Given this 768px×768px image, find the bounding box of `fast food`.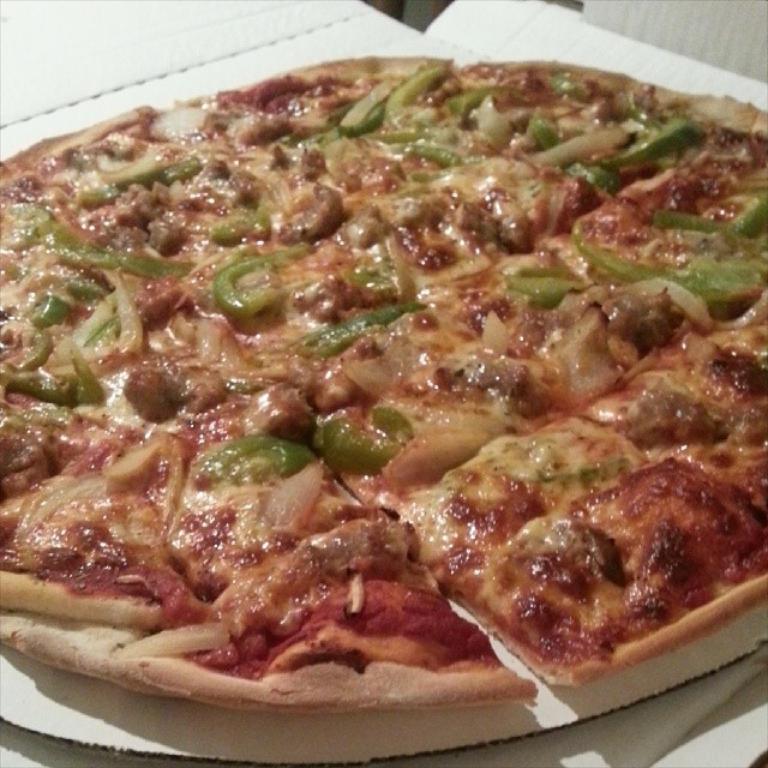
x1=0 y1=43 x2=767 y2=682.
